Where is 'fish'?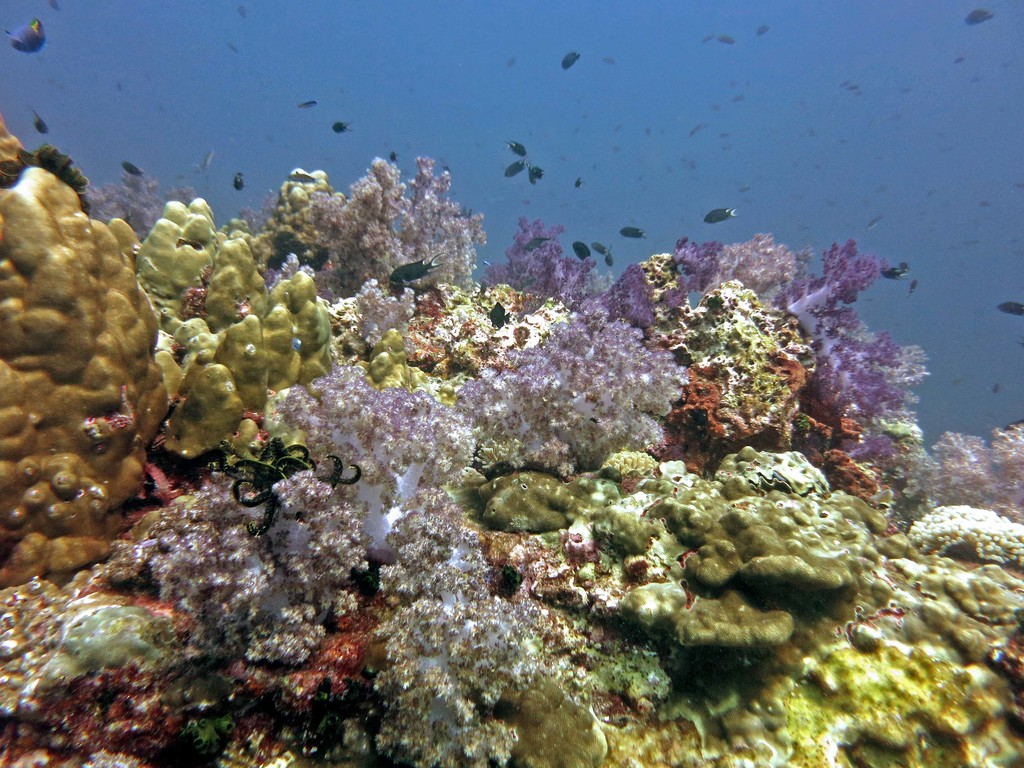
rect(383, 248, 447, 287).
